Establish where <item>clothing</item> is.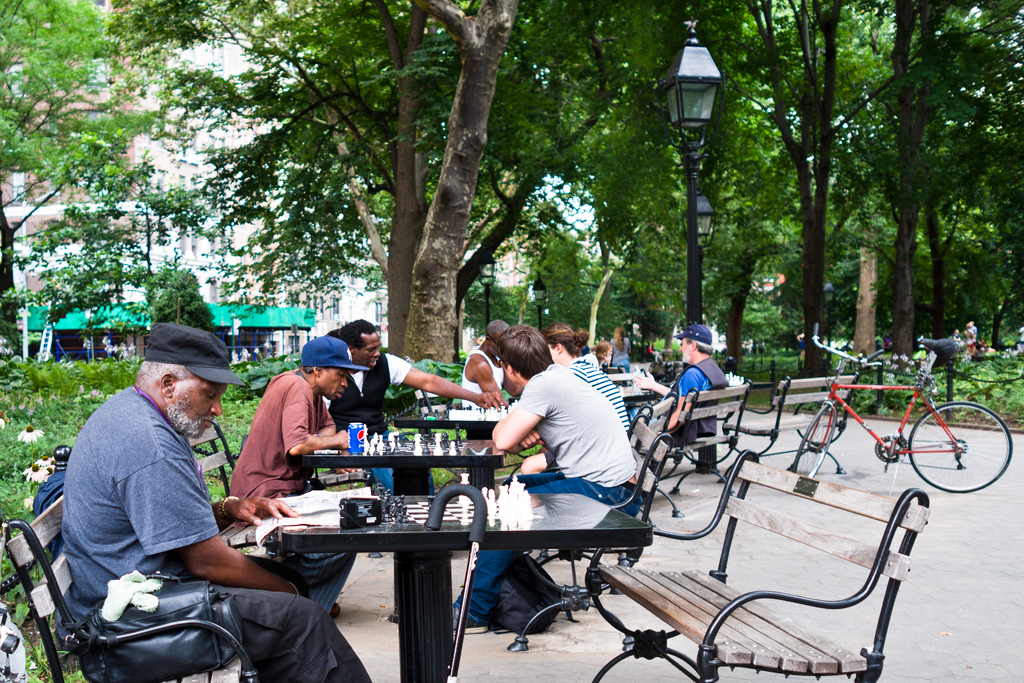
Established at <region>572, 356, 635, 439</region>.
